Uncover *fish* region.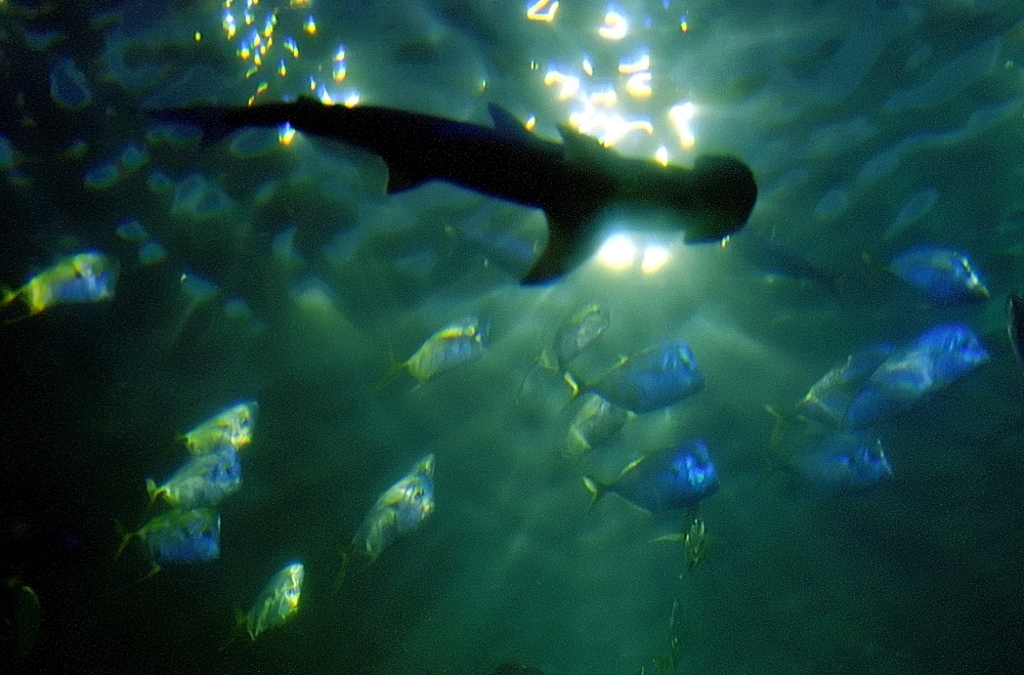
Uncovered: bbox=(155, 451, 243, 513).
